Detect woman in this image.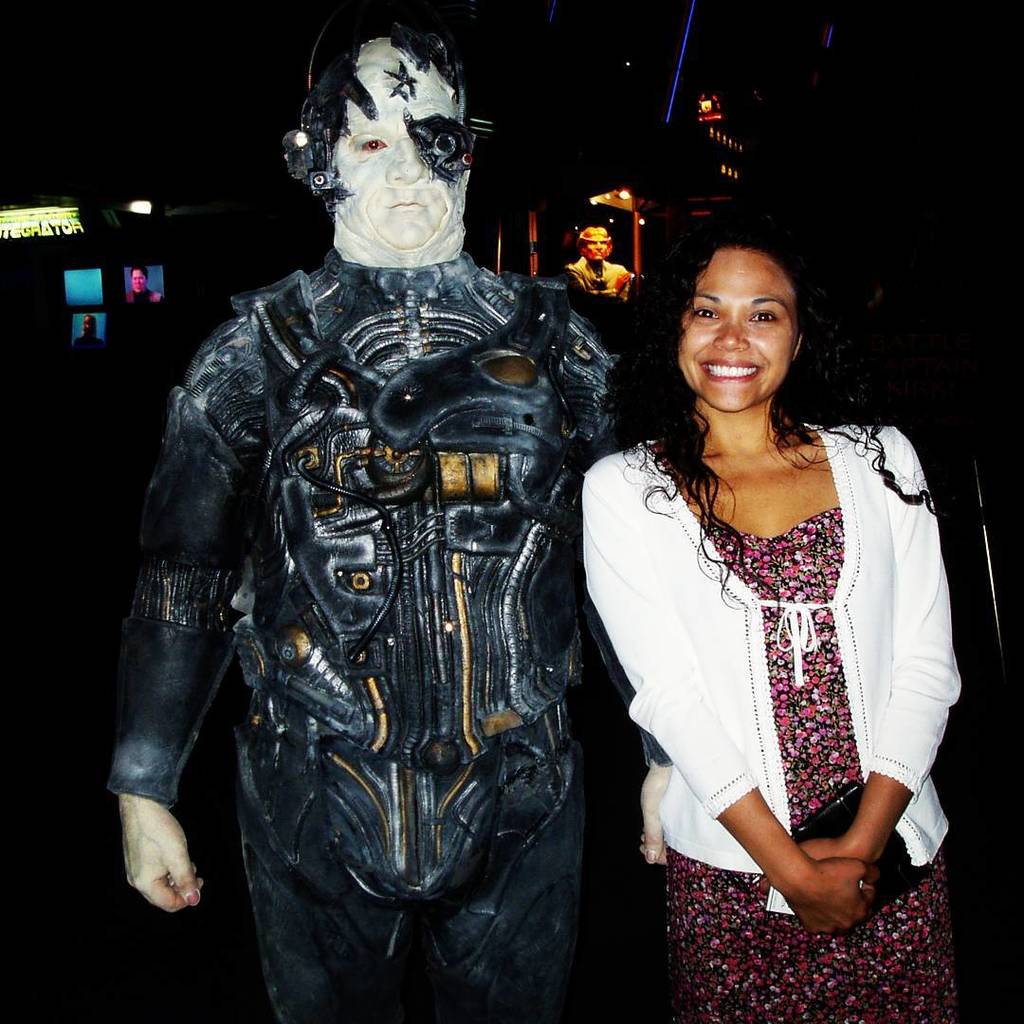
Detection: BBox(585, 219, 964, 1022).
